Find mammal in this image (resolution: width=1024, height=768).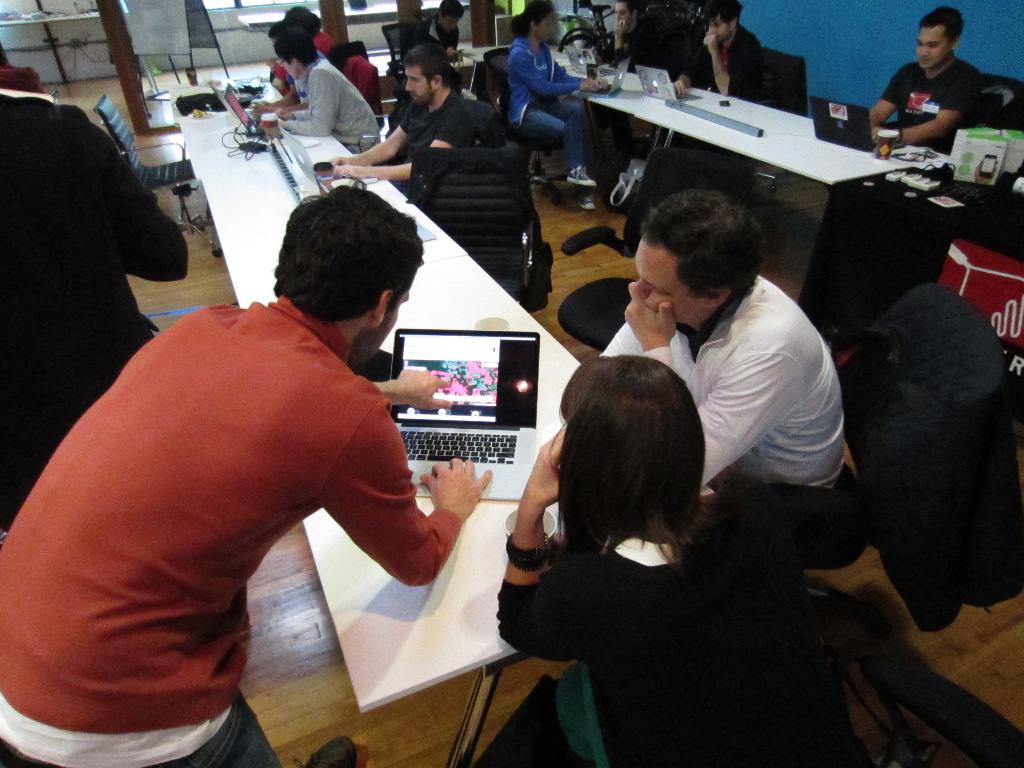
[260,27,382,151].
